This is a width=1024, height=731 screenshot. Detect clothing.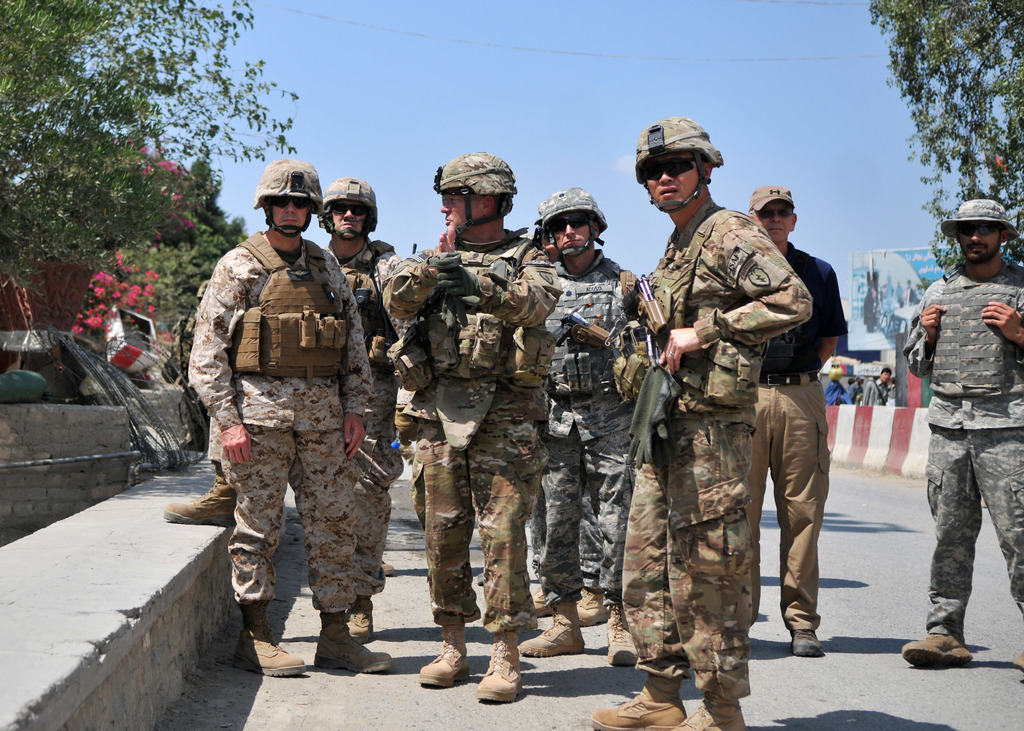
left=902, top=261, right=1023, bottom=637.
